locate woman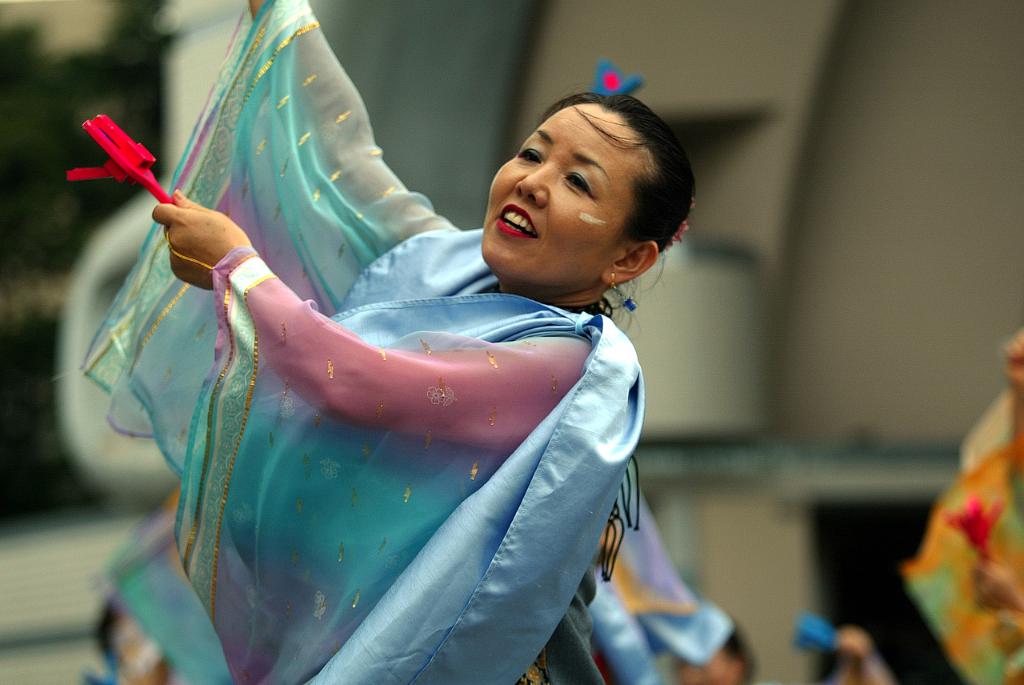
(74, 0, 699, 684)
